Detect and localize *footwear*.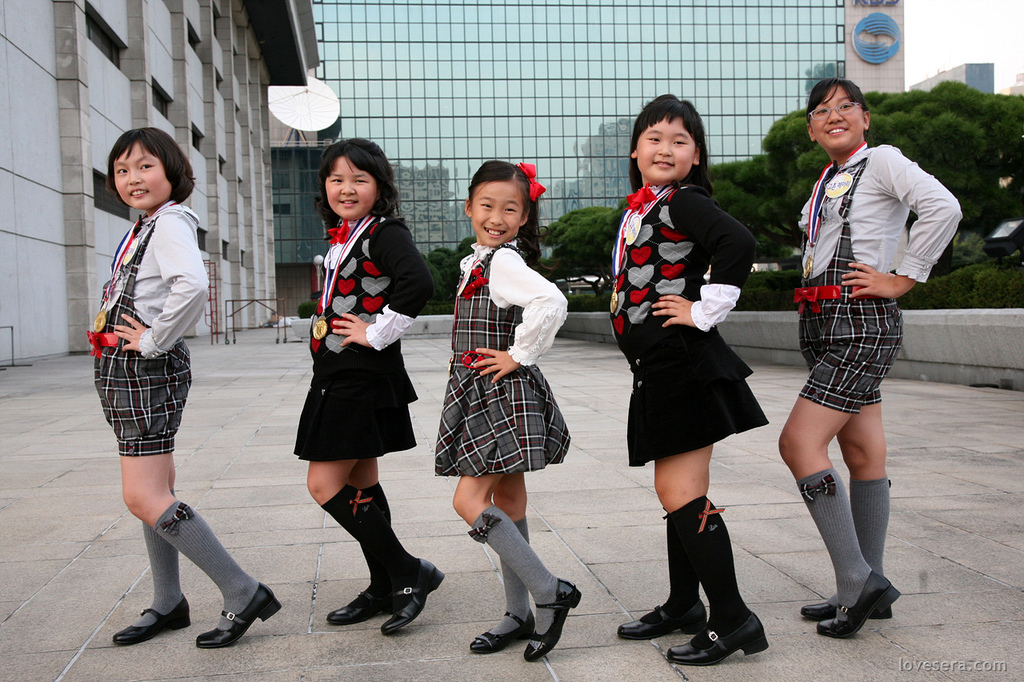
Localized at Rect(382, 552, 442, 632).
